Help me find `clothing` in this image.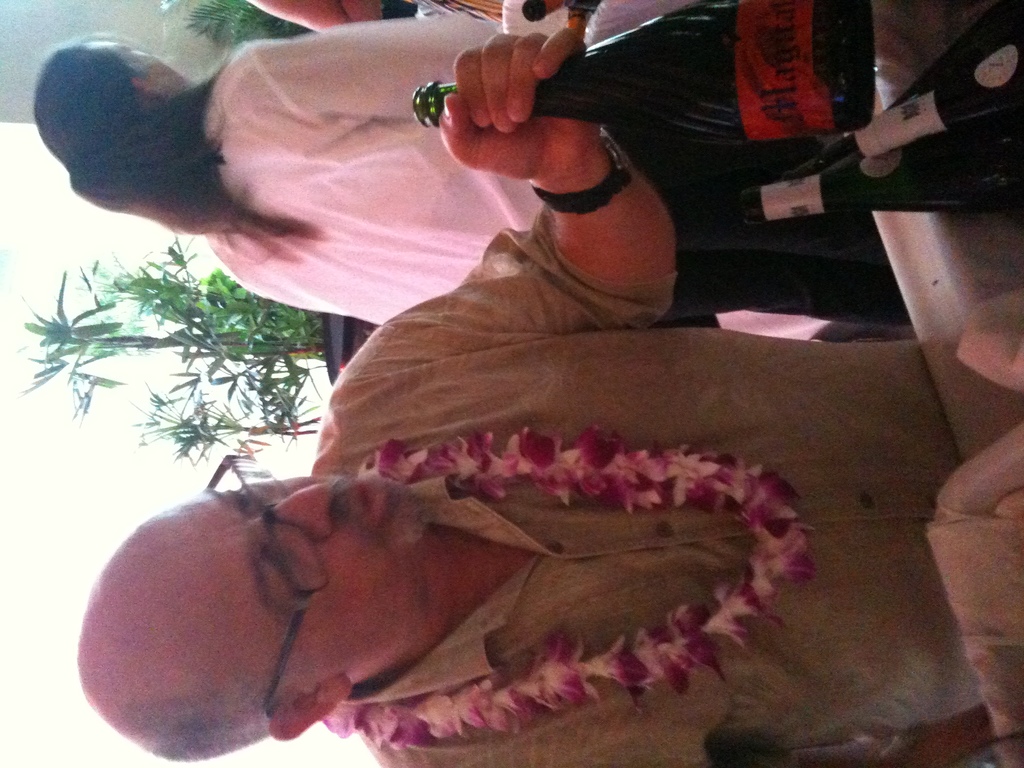
Found it: 309,203,1023,767.
